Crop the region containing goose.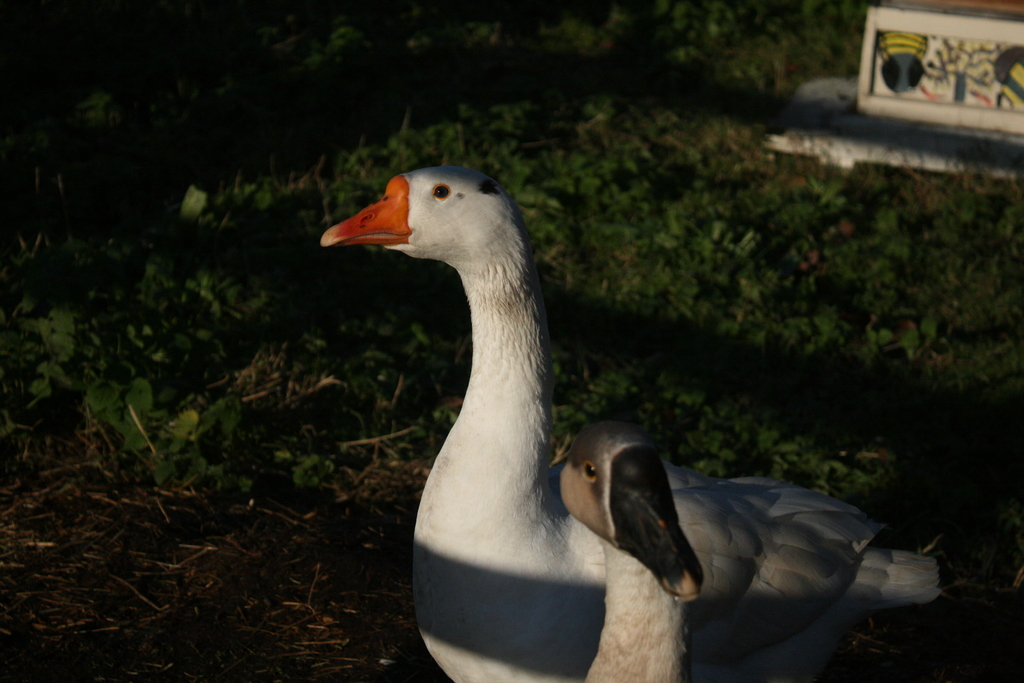
Crop region: left=319, top=165, right=938, bottom=682.
